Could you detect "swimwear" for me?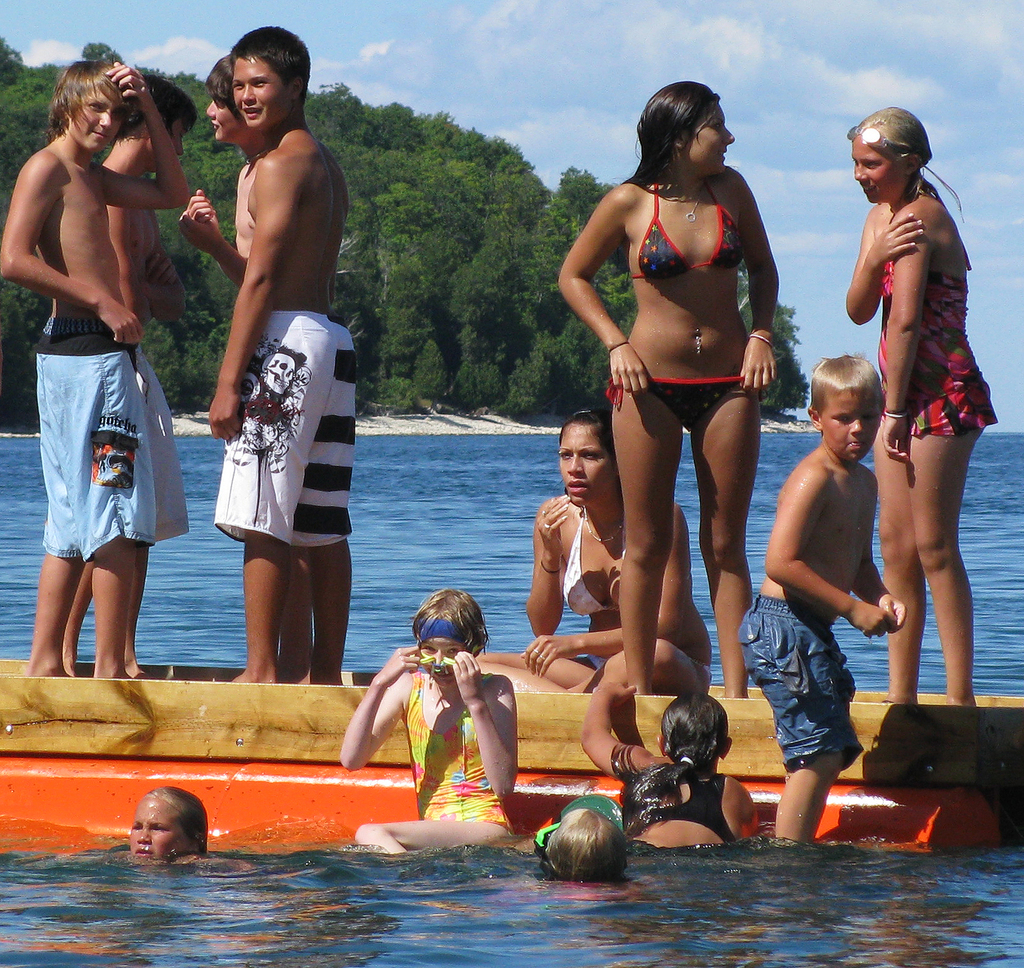
Detection result: rect(861, 194, 1014, 444).
